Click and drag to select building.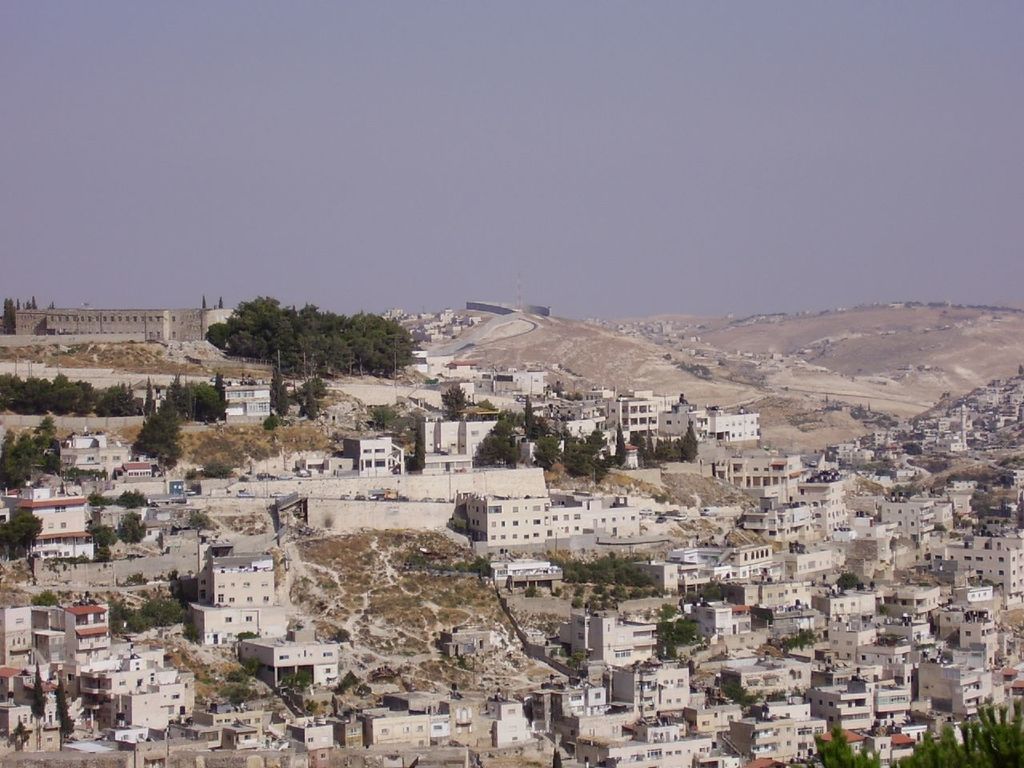
Selection: box(725, 378, 1018, 534).
